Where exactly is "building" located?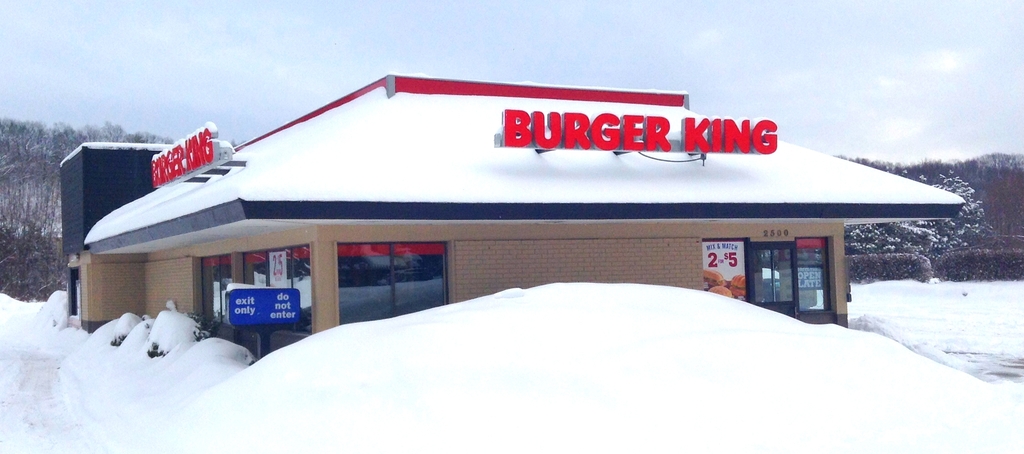
Its bounding box is [61, 71, 970, 357].
